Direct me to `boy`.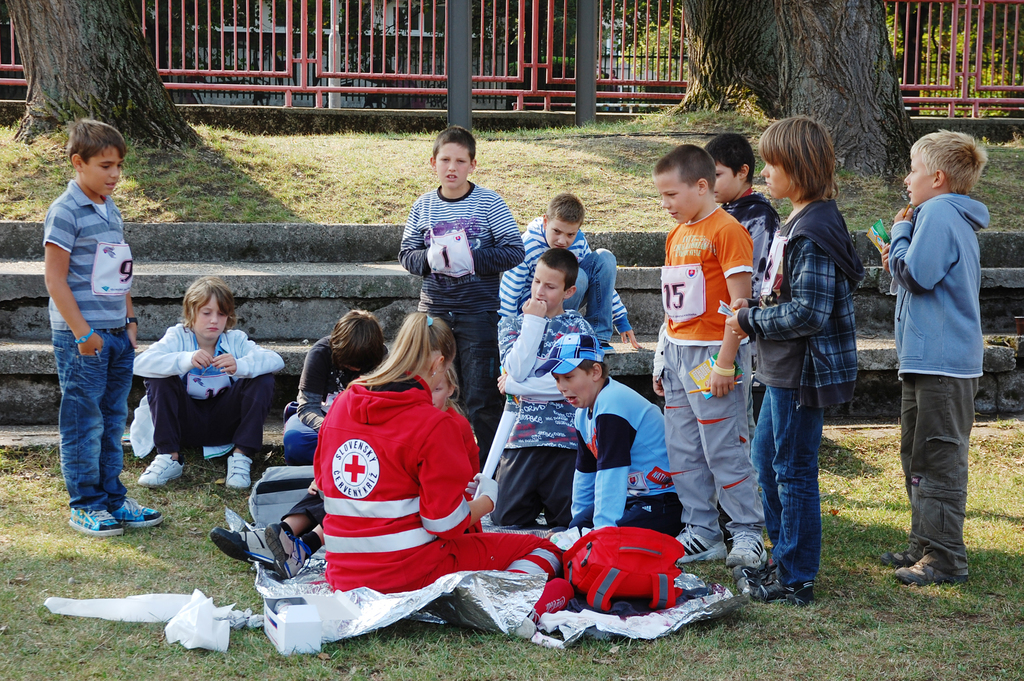
Direction: box=[133, 277, 284, 487].
